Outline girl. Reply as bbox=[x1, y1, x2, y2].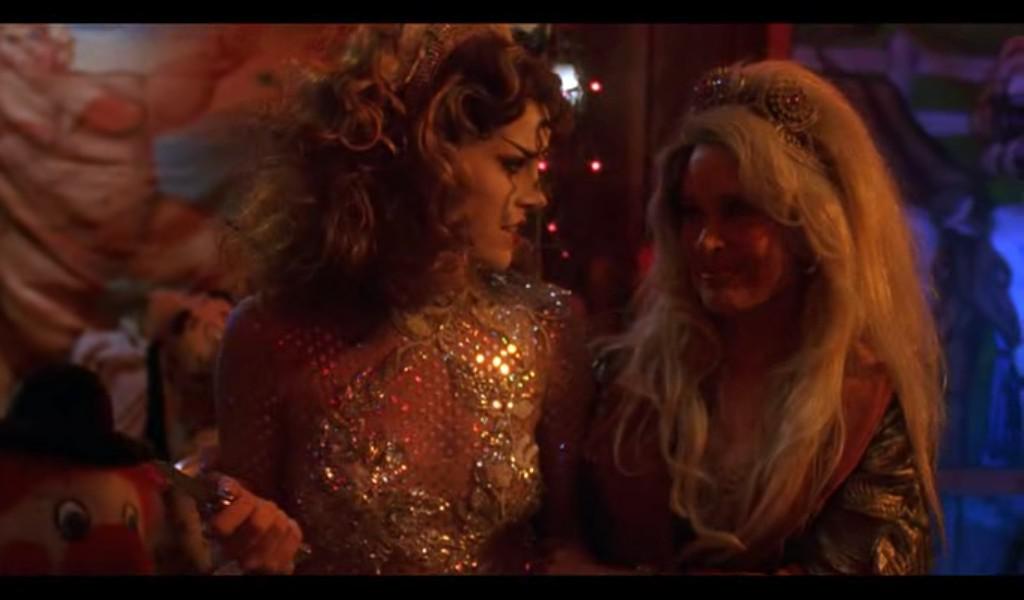
bbox=[205, 27, 608, 578].
